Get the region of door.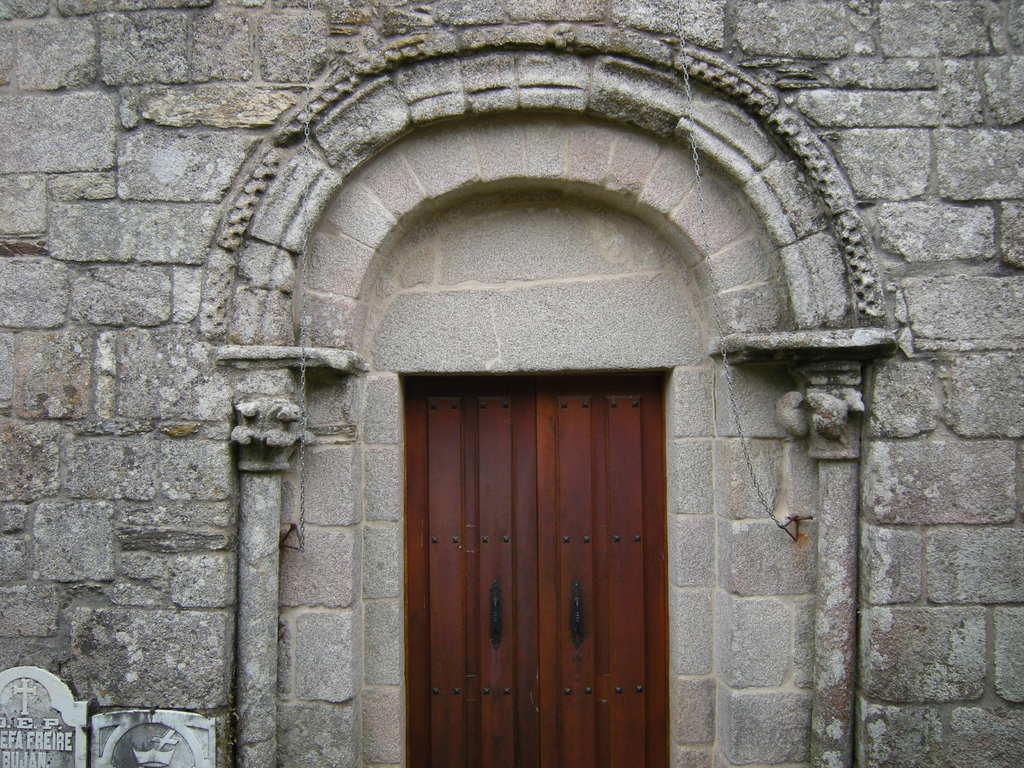
[403,378,536,767].
